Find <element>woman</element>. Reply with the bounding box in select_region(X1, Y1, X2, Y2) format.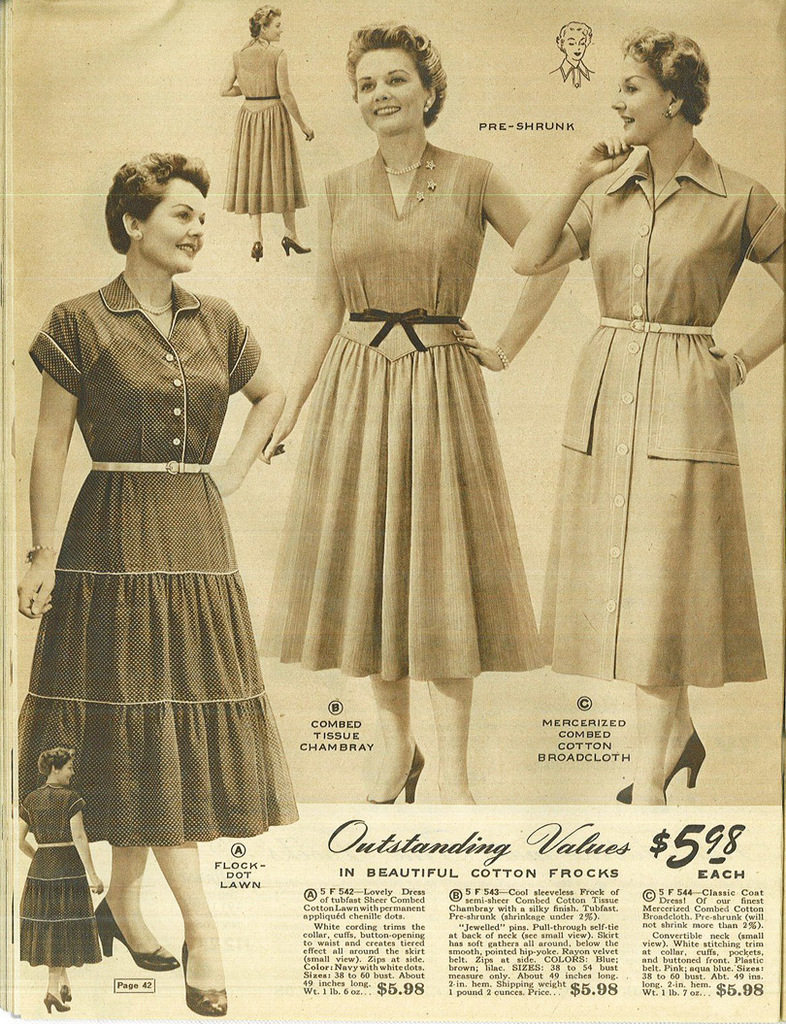
select_region(507, 28, 785, 804).
